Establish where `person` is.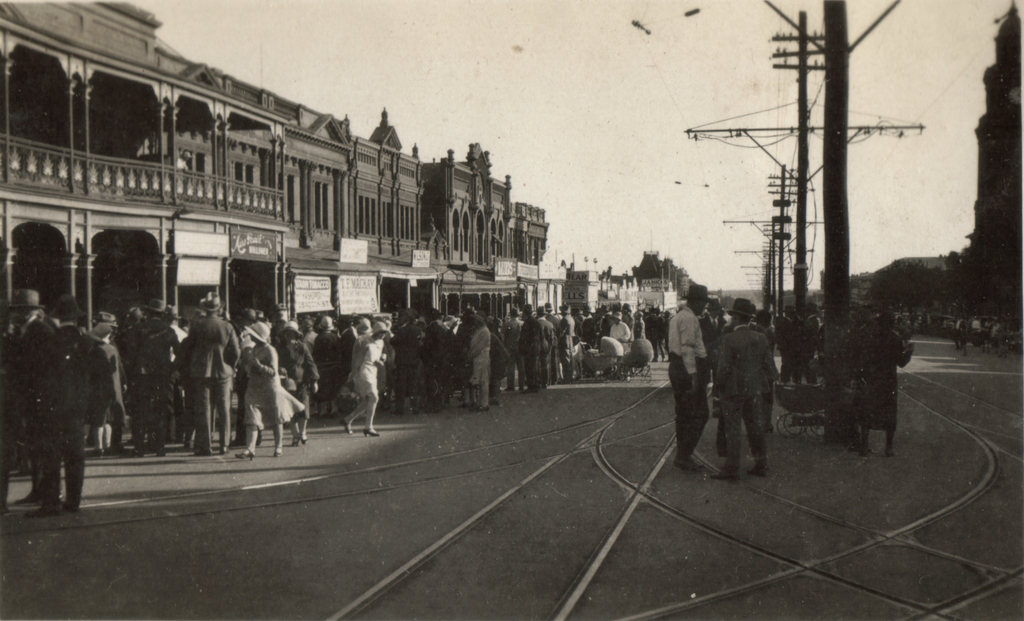
Established at left=164, top=287, right=230, bottom=464.
